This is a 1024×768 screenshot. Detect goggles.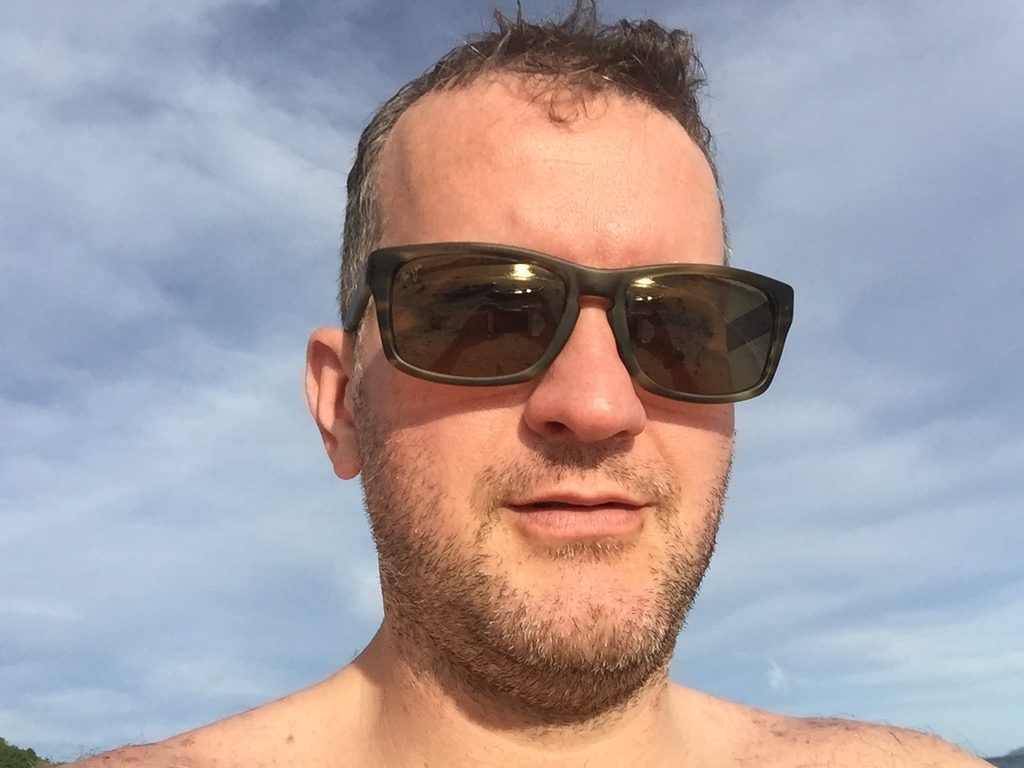
[x1=331, y1=239, x2=800, y2=414].
